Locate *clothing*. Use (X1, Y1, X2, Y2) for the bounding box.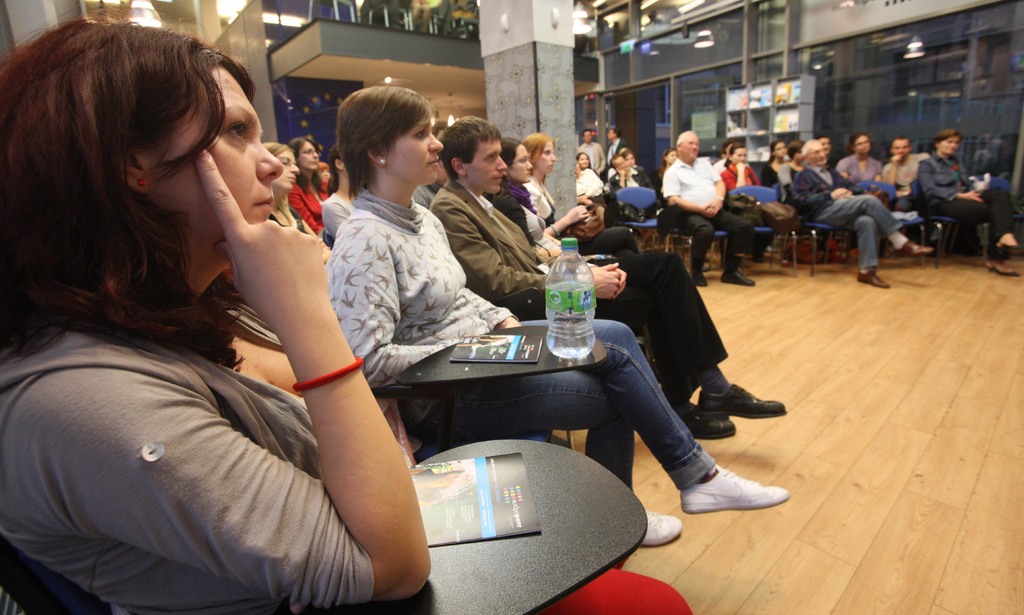
(429, 180, 732, 420).
